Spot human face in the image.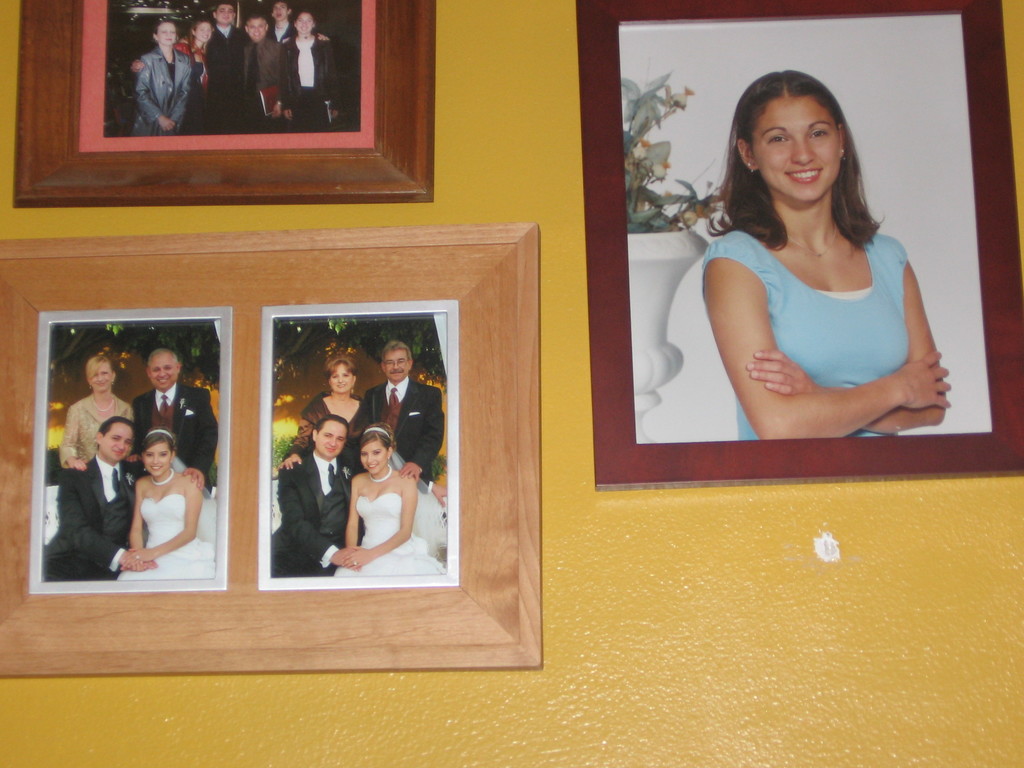
human face found at 89/355/119/390.
